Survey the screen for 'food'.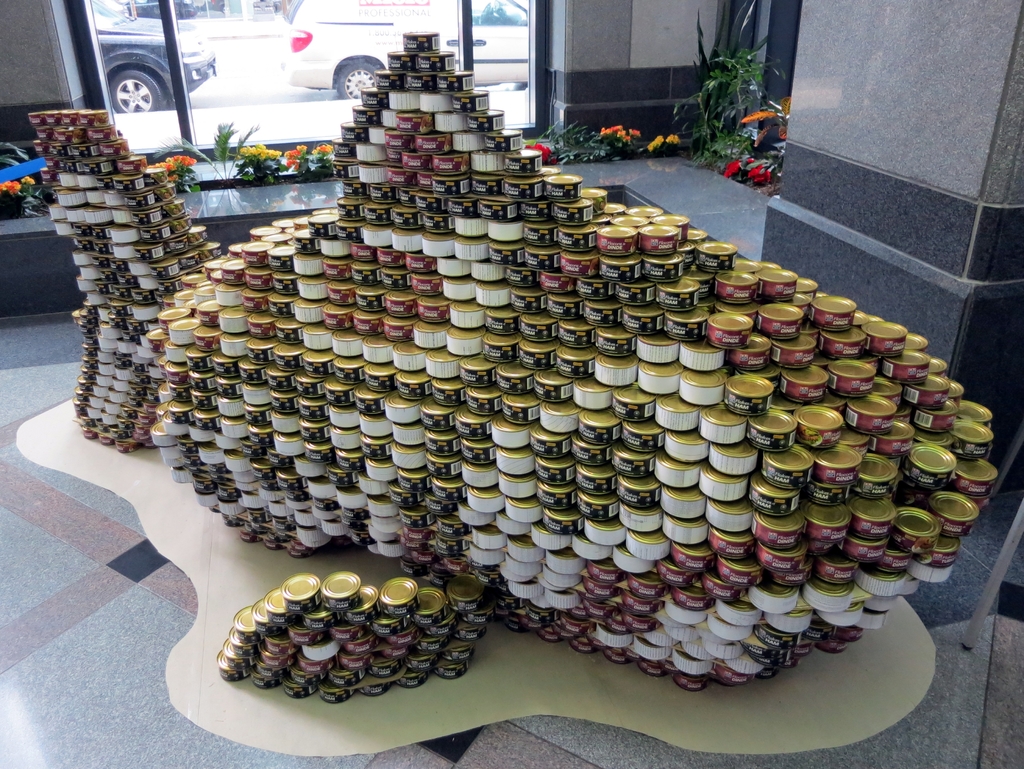
Survey found: (661, 584, 669, 599).
